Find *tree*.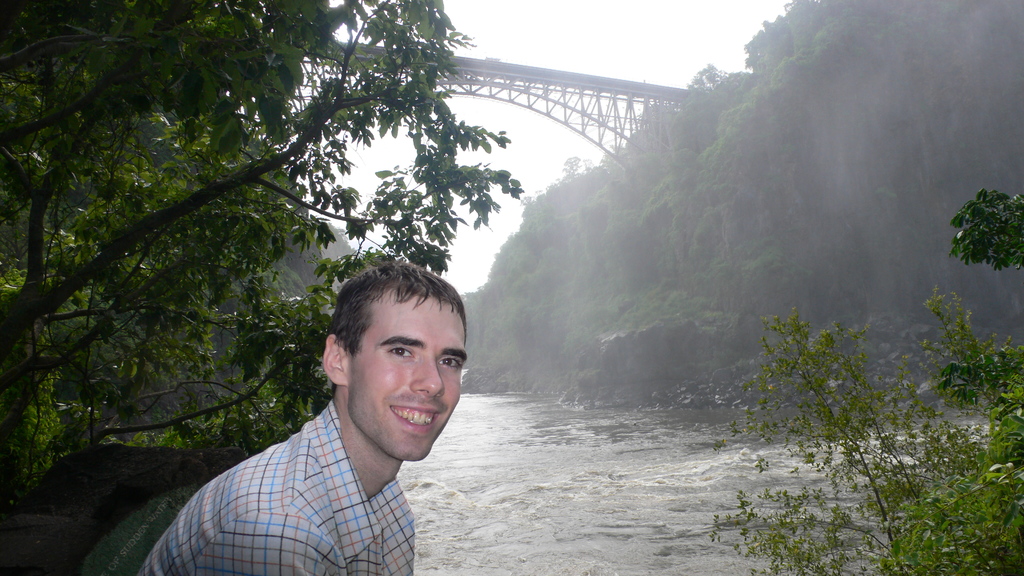
detection(948, 166, 1021, 284).
